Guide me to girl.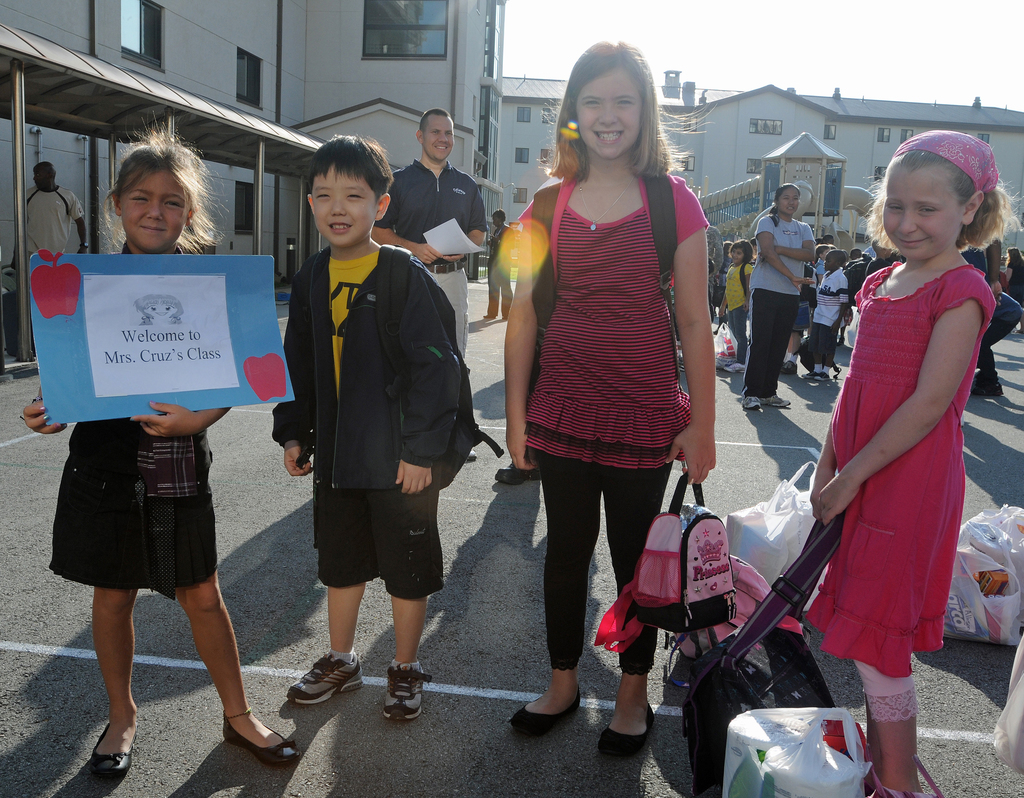
Guidance: pyautogui.locateOnScreen(719, 238, 751, 371).
